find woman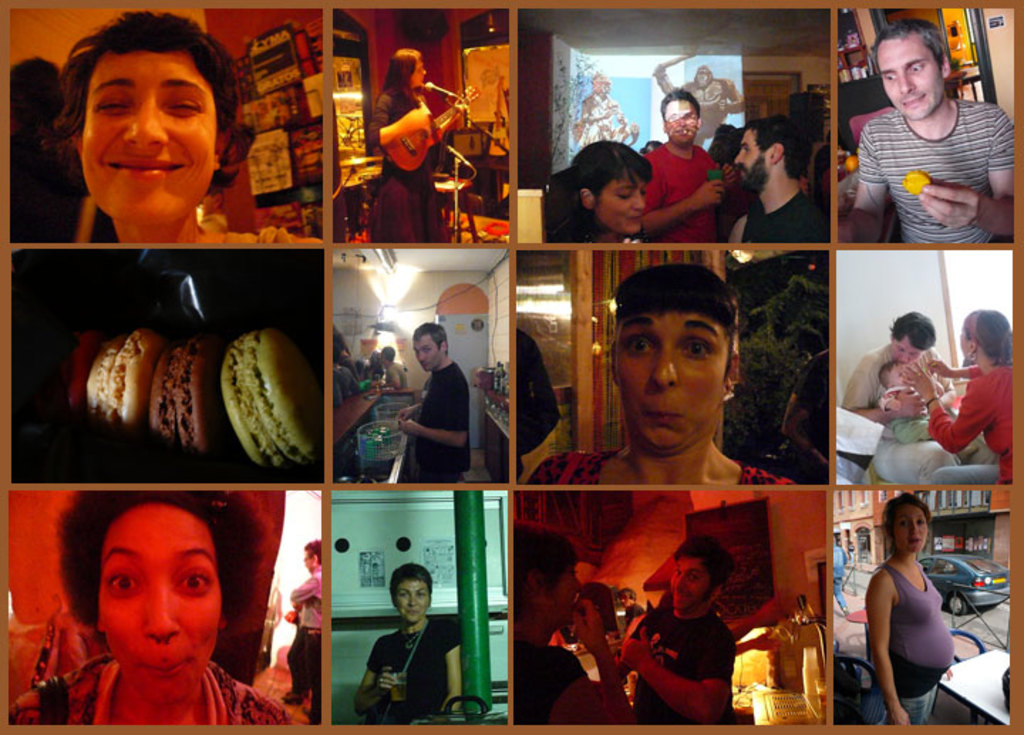
box(545, 145, 651, 240)
